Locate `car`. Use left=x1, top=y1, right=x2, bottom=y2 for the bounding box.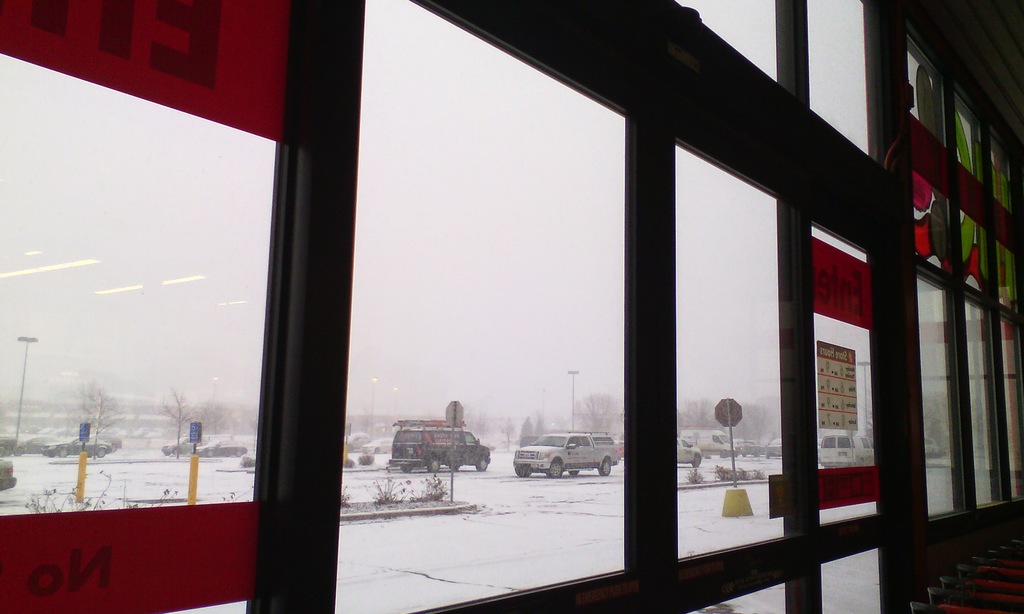
left=41, top=432, right=111, bottom=459.
